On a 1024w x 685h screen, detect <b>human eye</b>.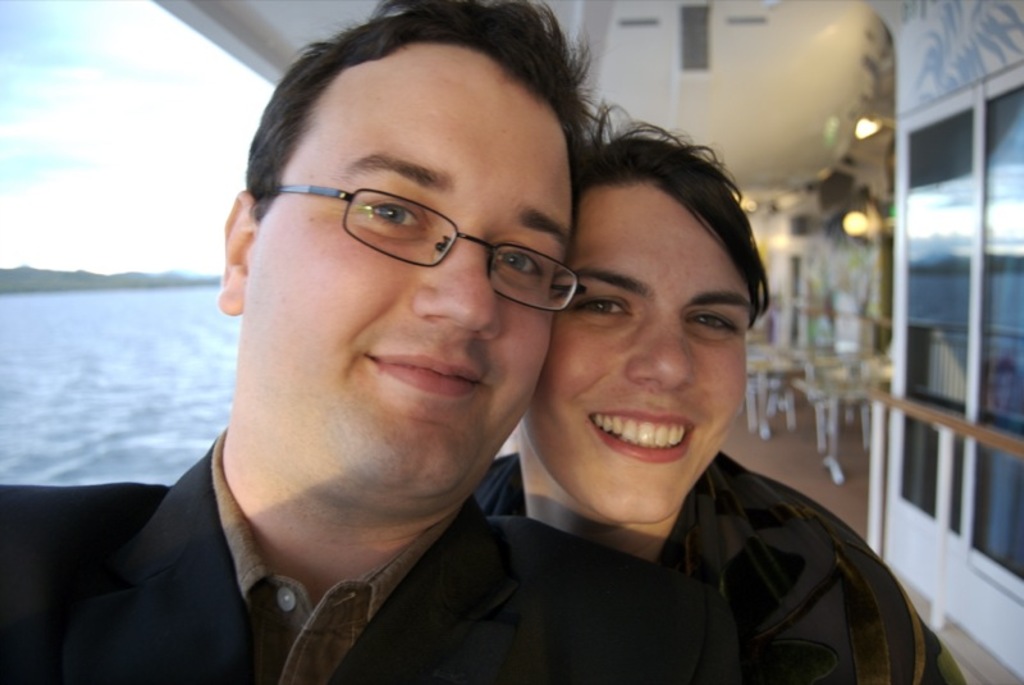
490:232:552:293.
